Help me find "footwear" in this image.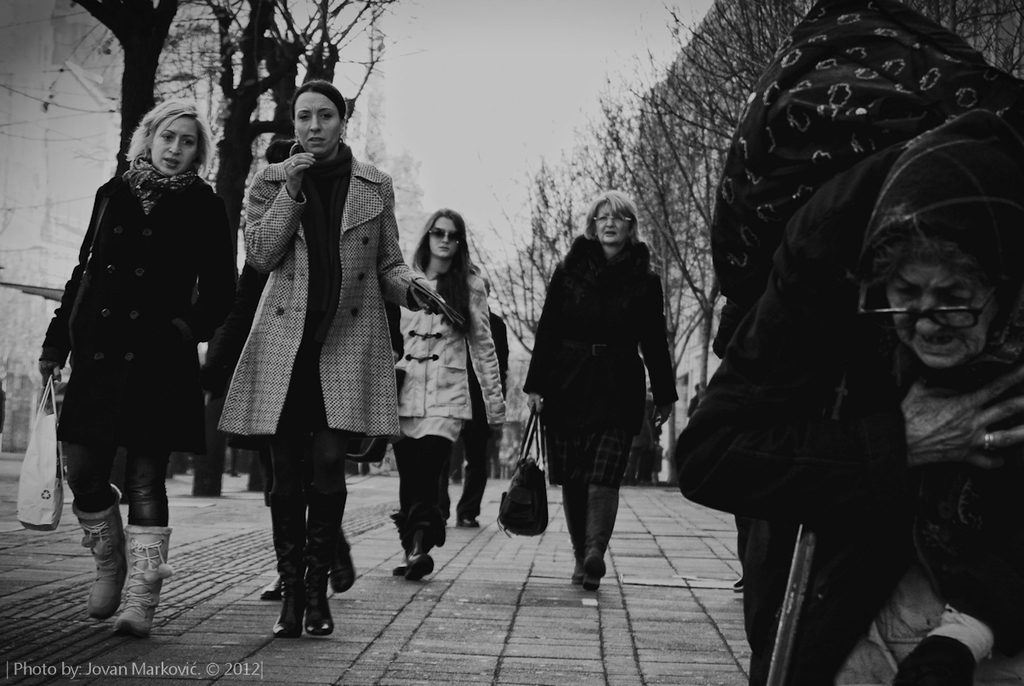
Found it: (x1=78, y1=497, x2=135, y2=614).
